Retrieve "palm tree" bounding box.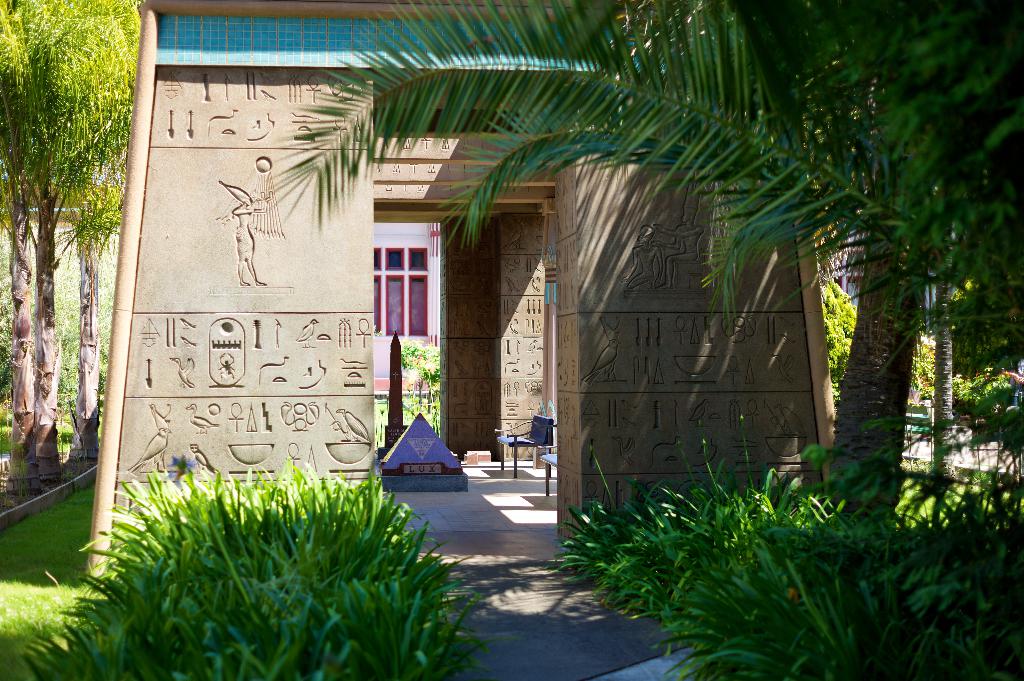
Bounding box: 287:0:1023:680.
